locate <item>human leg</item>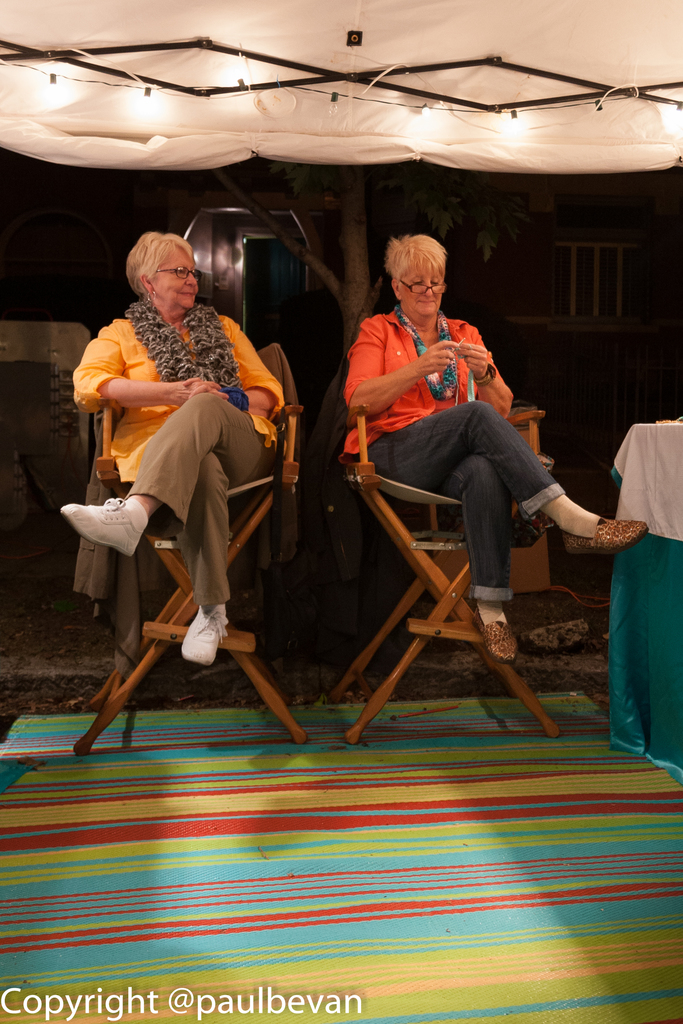
[left=370, top=401, right=645, bottom=556]
